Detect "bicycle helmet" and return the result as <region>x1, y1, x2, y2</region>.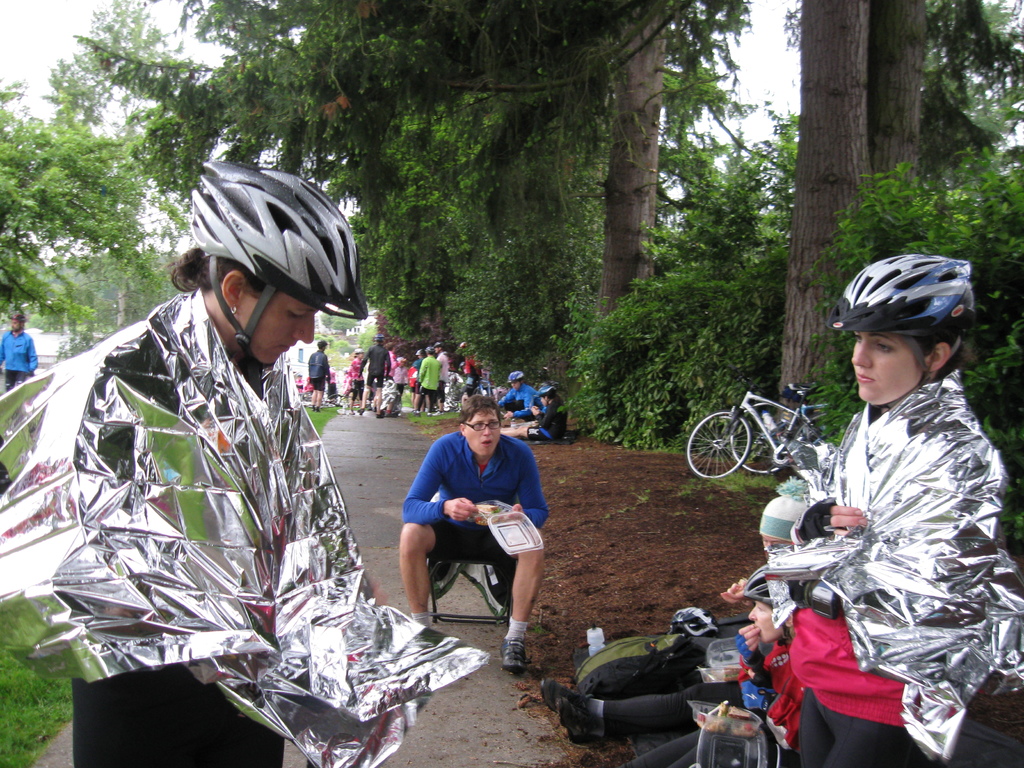
<region>538, 386, 557, 407</region>.
